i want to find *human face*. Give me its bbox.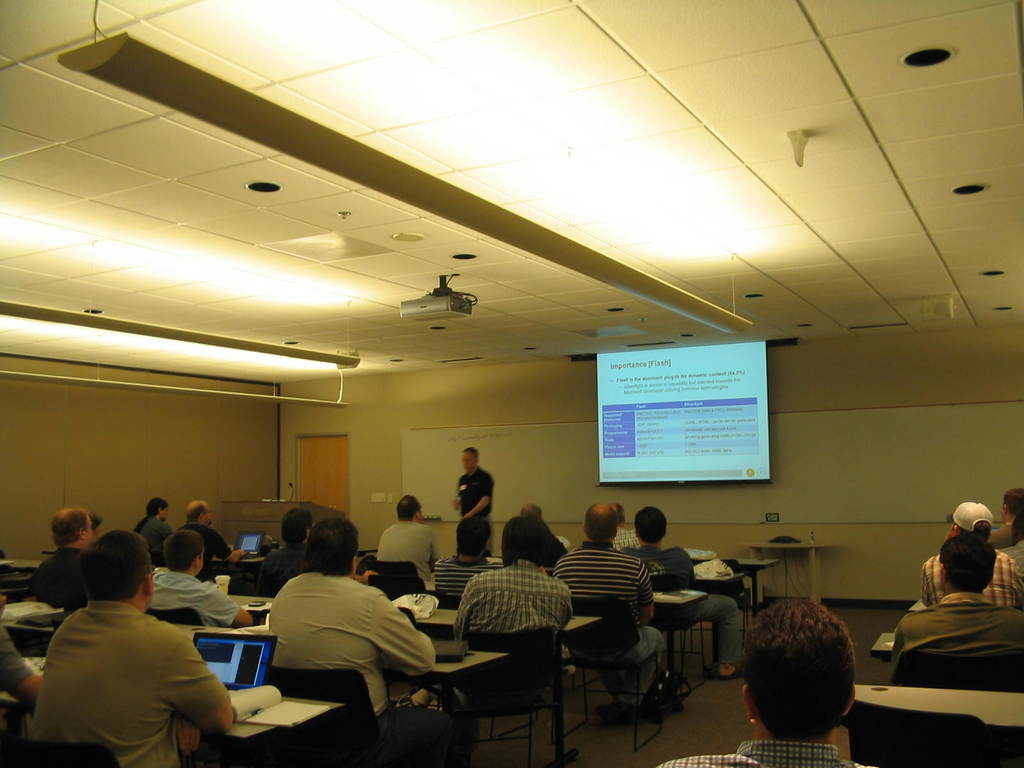
461:452:477:475.
